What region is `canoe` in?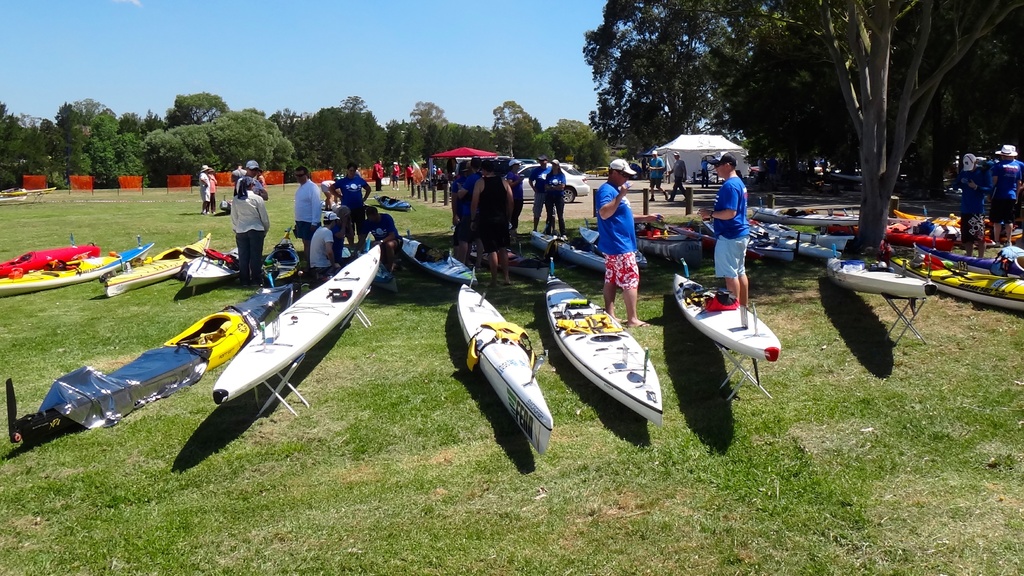
left=476, top=248, right=547, bottom=284.
